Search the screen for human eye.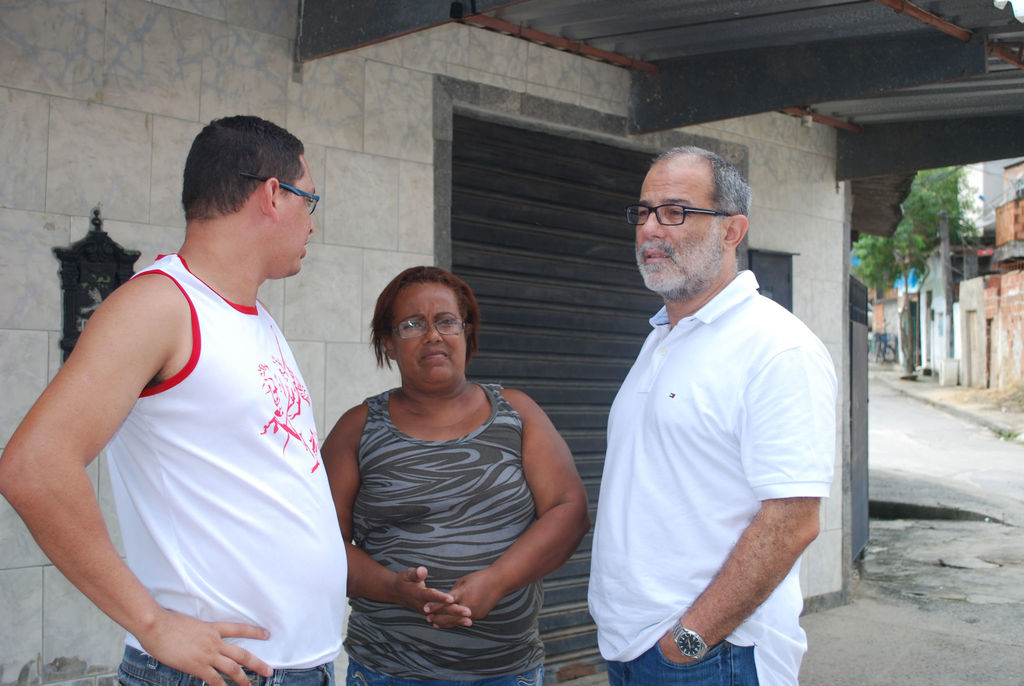
Found at select_region(305, 195, 314, 208).
